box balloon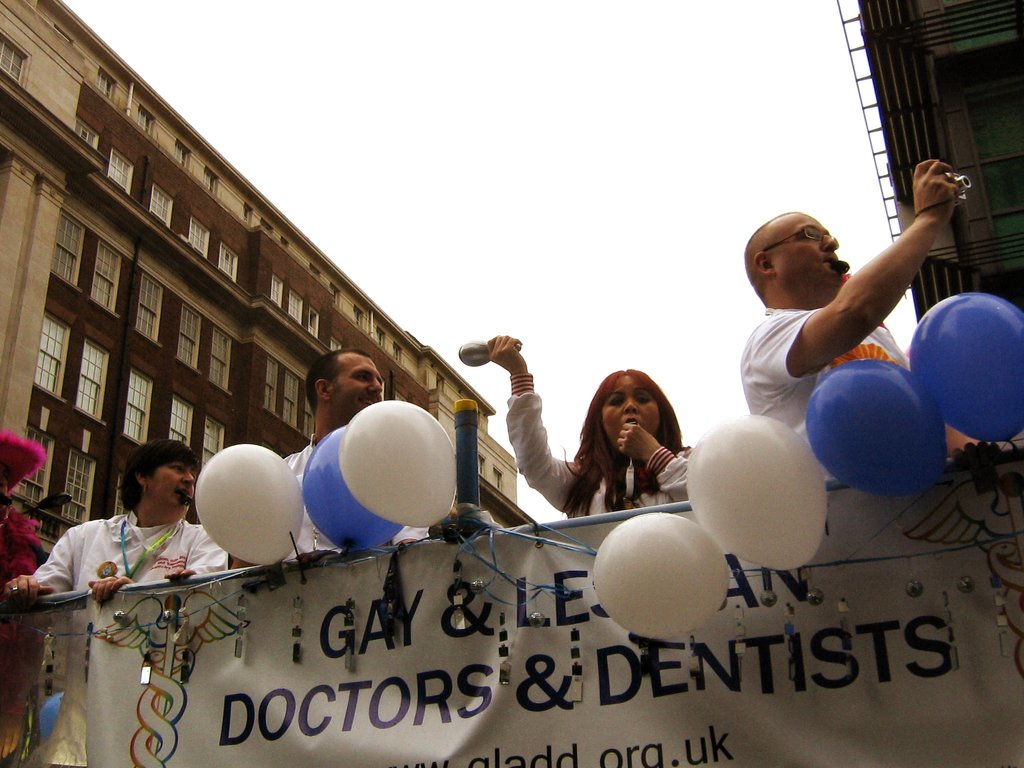
[803, 362, 956, 497]
